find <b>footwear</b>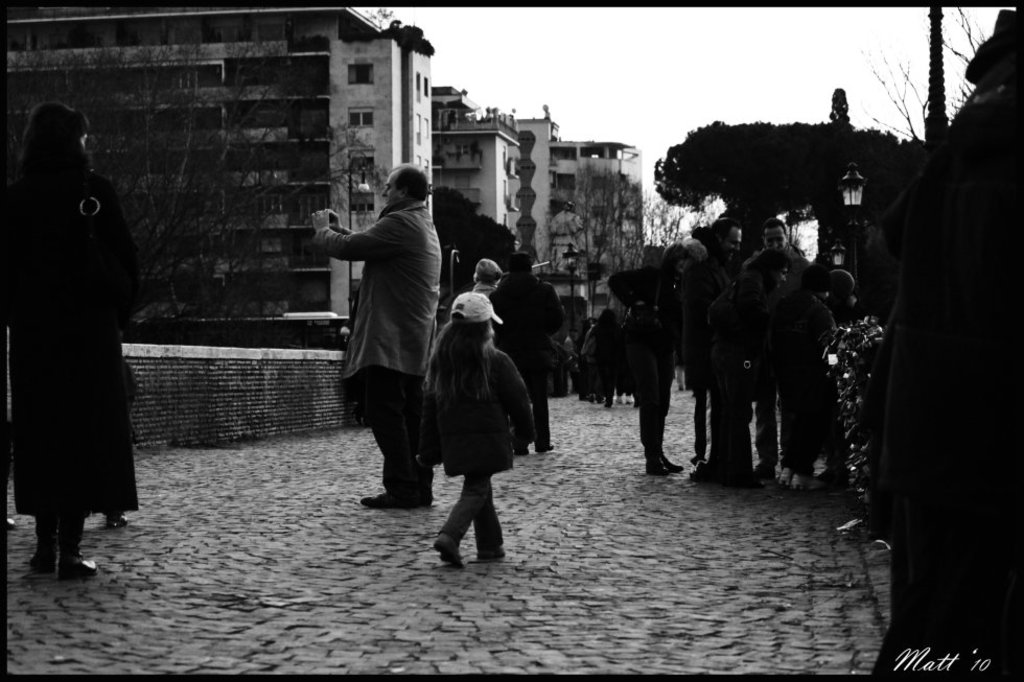
434/533/463/565
